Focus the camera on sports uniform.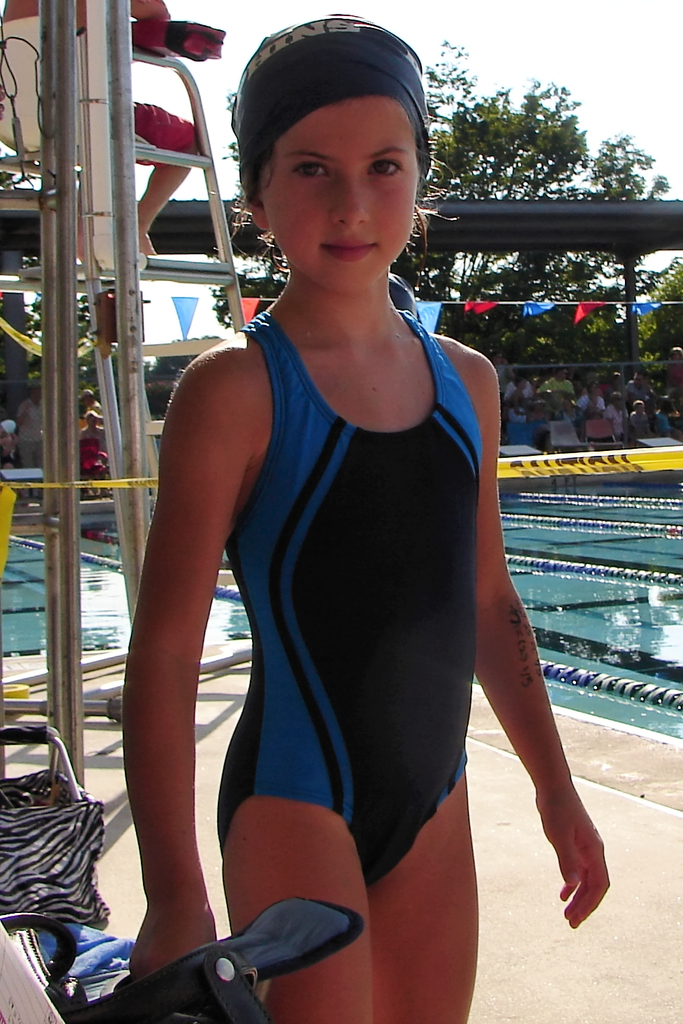
Focus region: (208, 306, 500, 891).
